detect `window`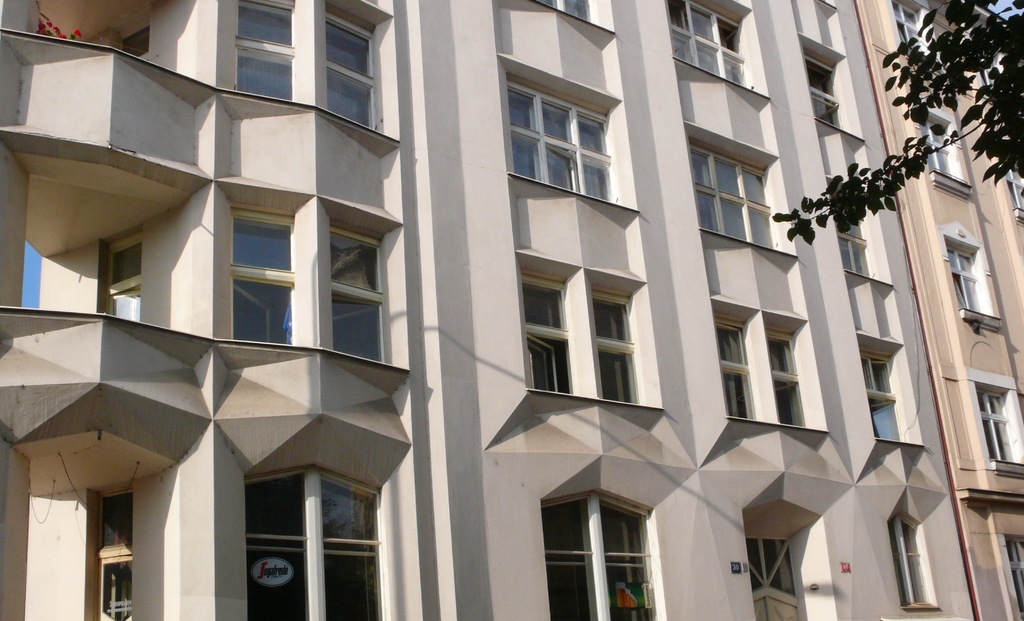
box=[327, 0, 380, 131]
